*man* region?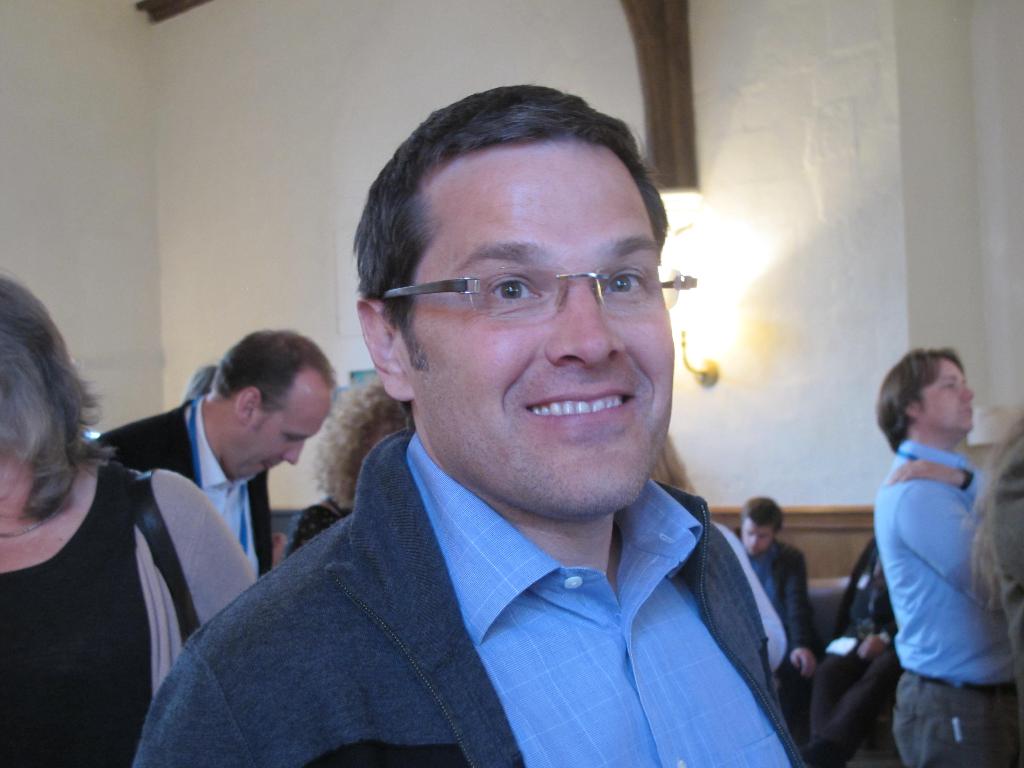
select_region(92, 331, 337, 580)
